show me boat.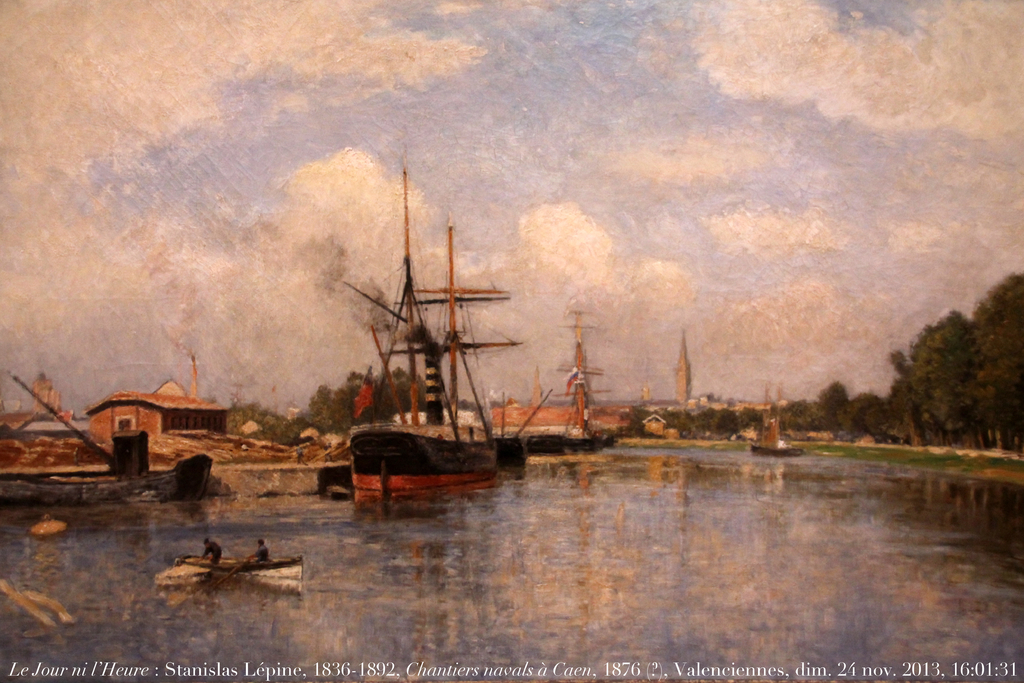
boat is here: Rect(325, 226, 547, 520).
